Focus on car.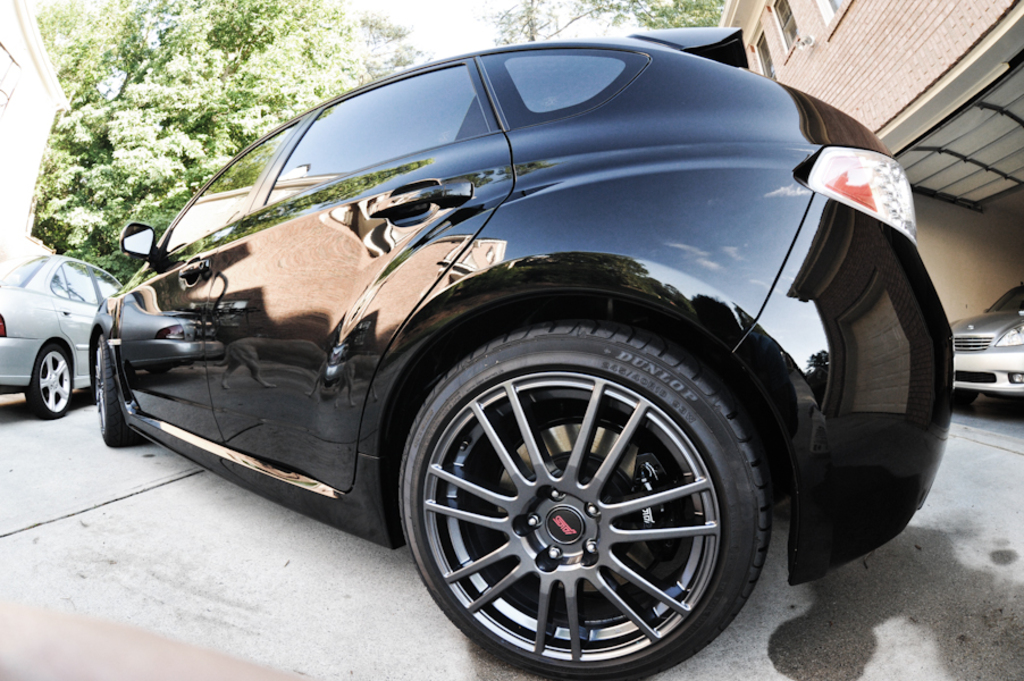
Focused at 947/283/1023/410.
